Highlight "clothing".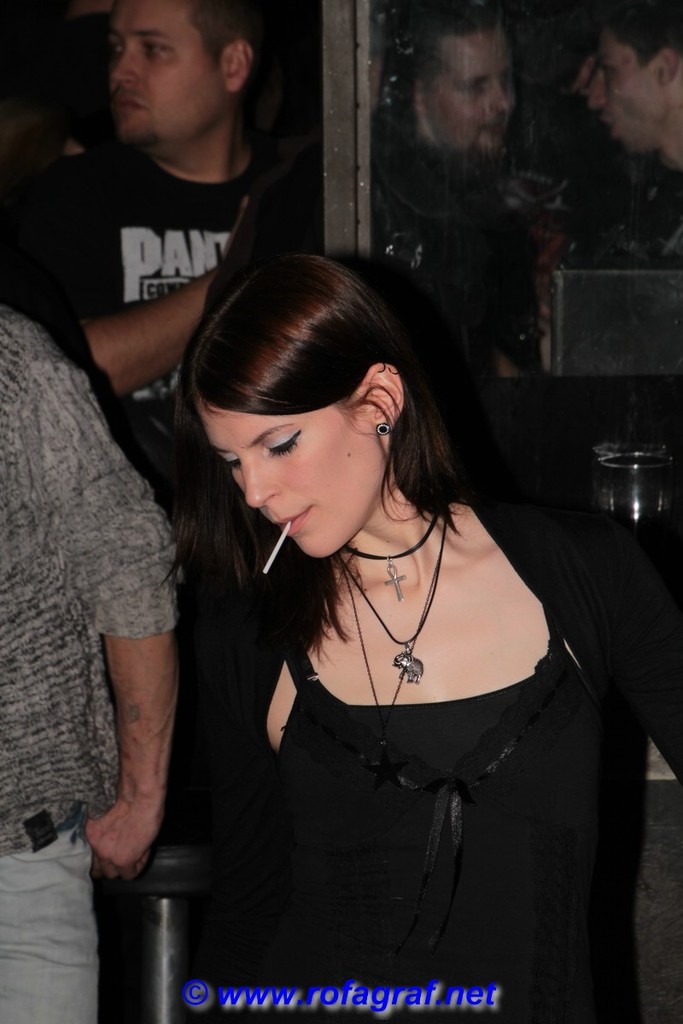
Highlighted region: pyautogui.locateOnScreen(0, 144, 293, 532).
